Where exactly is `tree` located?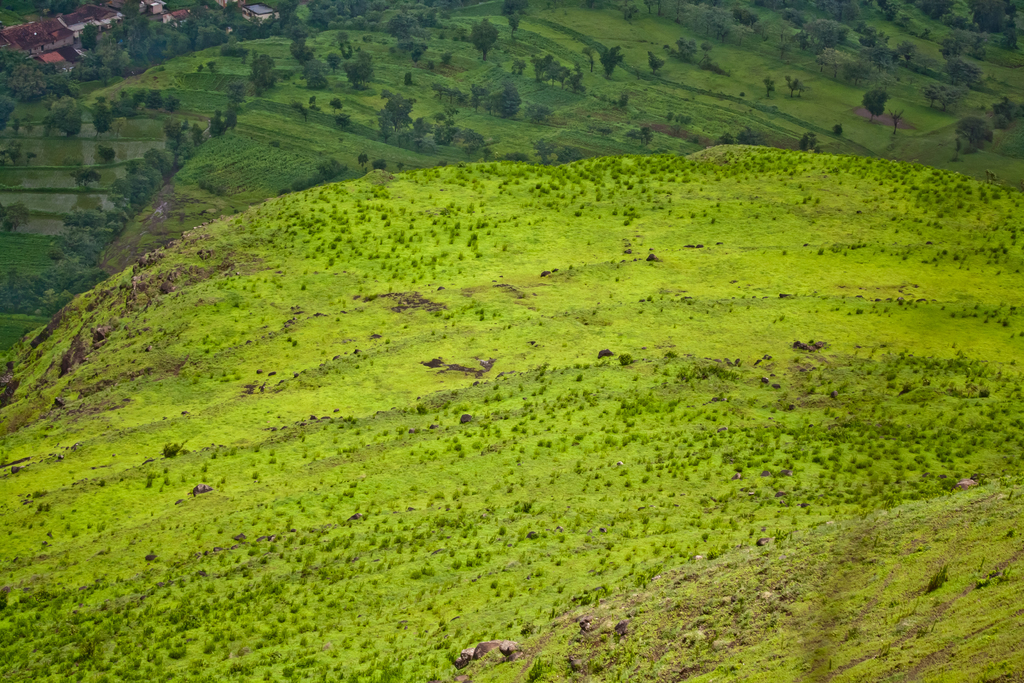
Its bounding box is x1=787 y1=75 x2=805 y2=96.
